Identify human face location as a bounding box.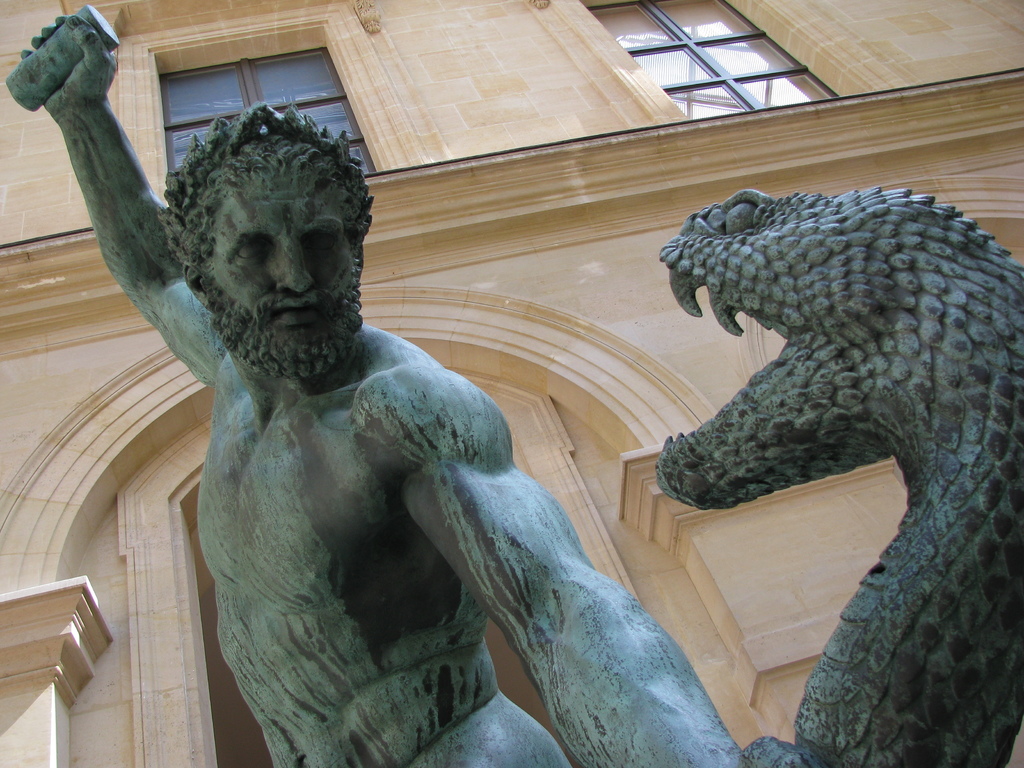
165/145/367/378.
